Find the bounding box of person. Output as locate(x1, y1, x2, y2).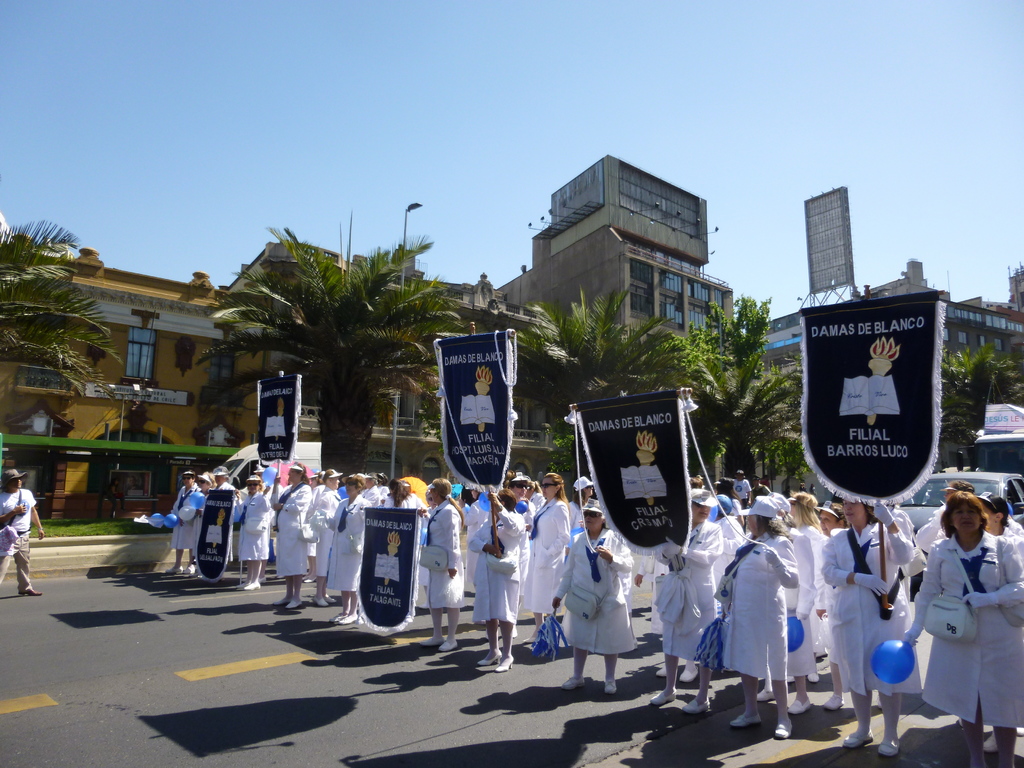
locate(168, 470, 199, 576).
